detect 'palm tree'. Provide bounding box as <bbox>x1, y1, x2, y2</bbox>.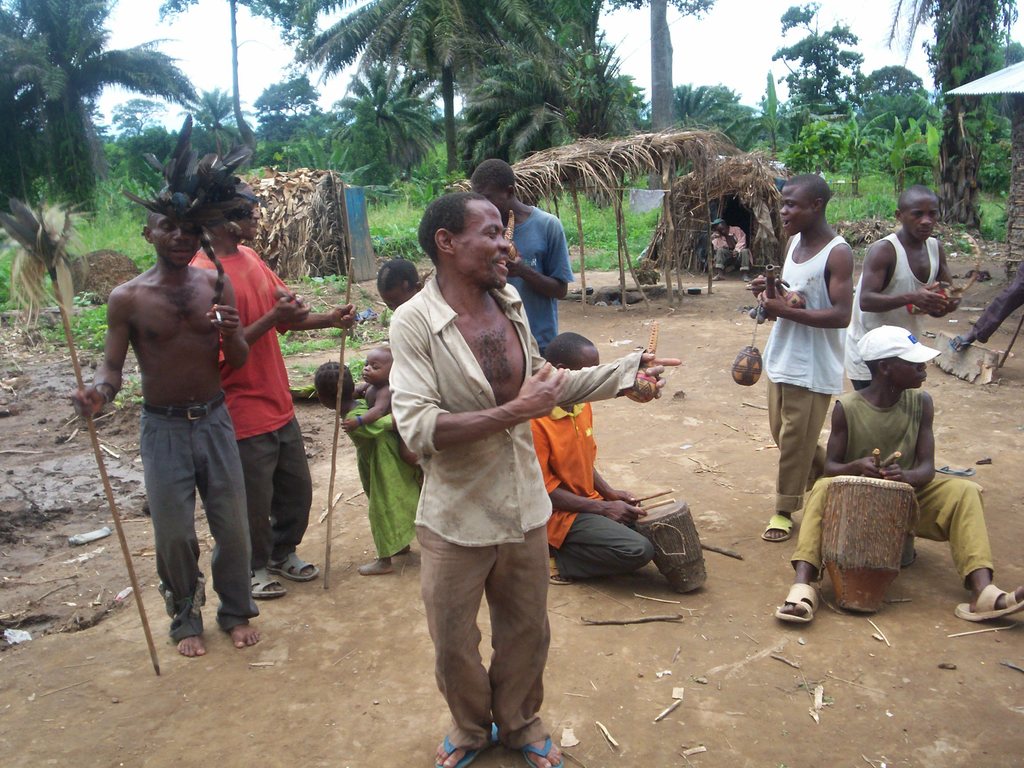
<bbox>143, 81, 243, 148</bbox>.
